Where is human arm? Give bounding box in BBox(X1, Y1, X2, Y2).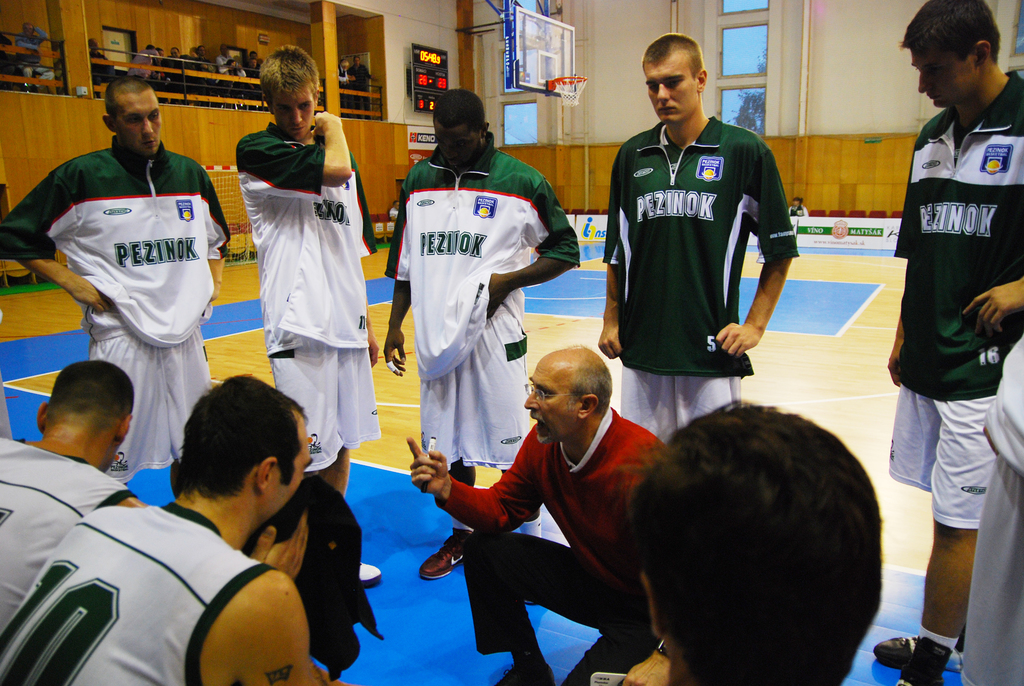
BBox(362, 198, 380, 368).
